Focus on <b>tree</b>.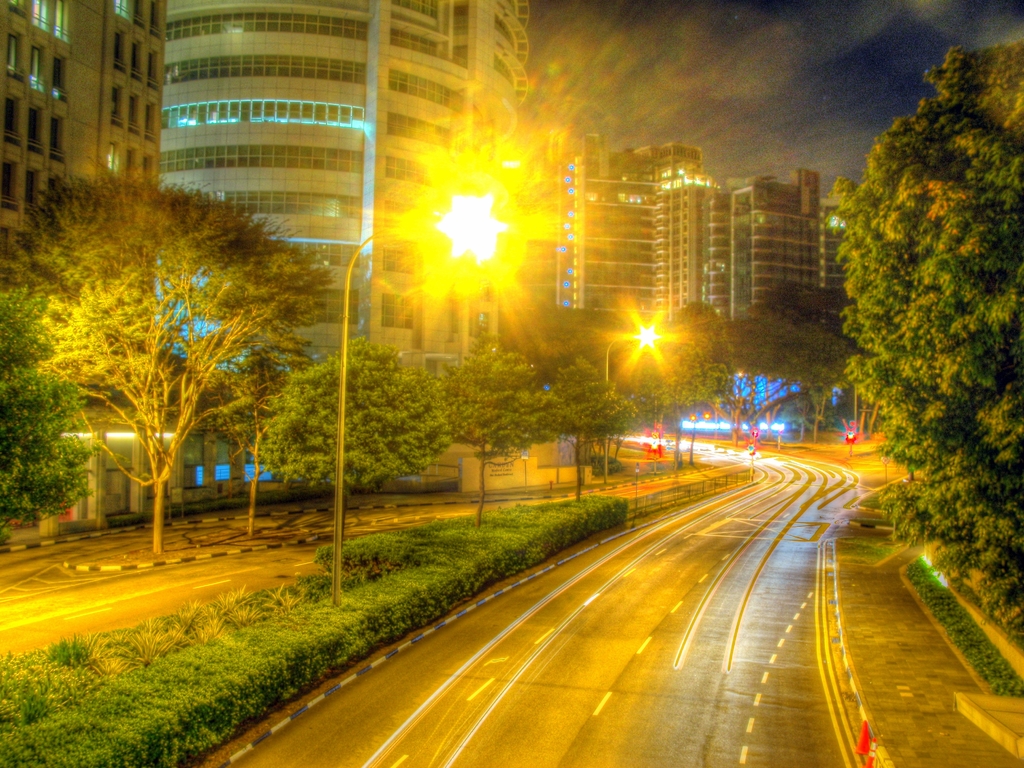
Focused at 526, 357, 649, 491.
